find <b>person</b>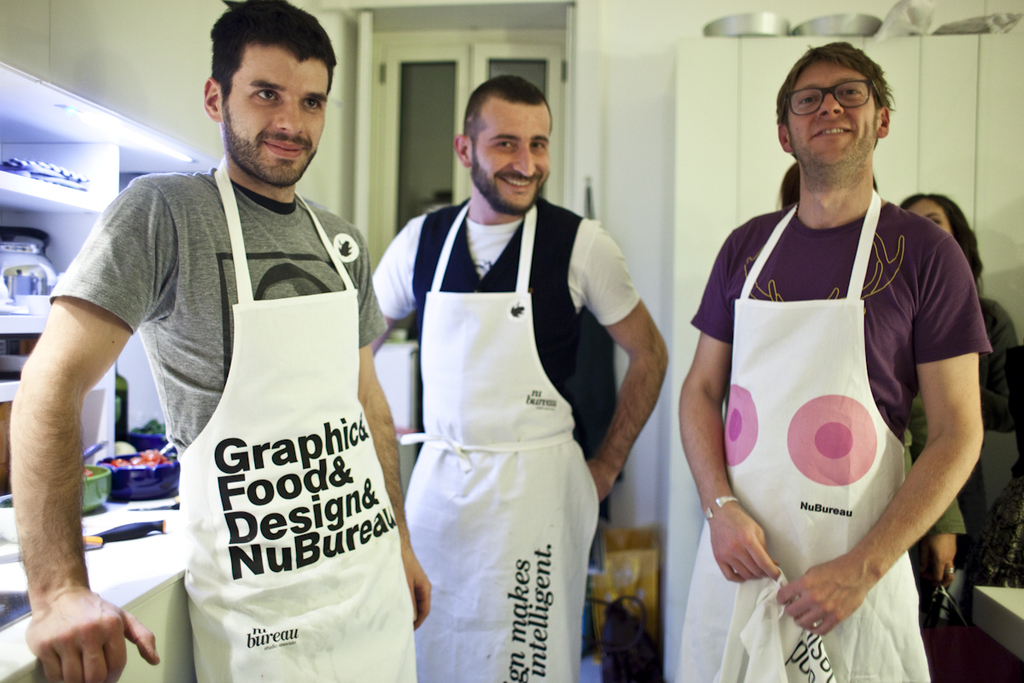
370 70 669 682
